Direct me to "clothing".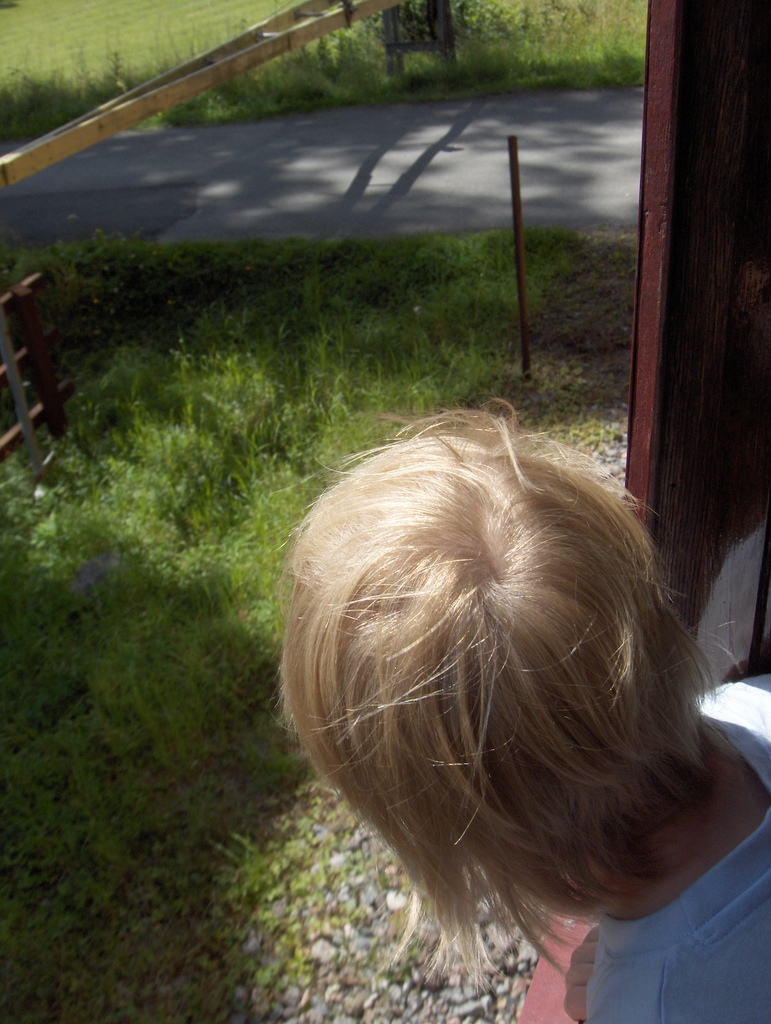
Direction: [x1=587, y1=668, x2=770, y2=1023].
